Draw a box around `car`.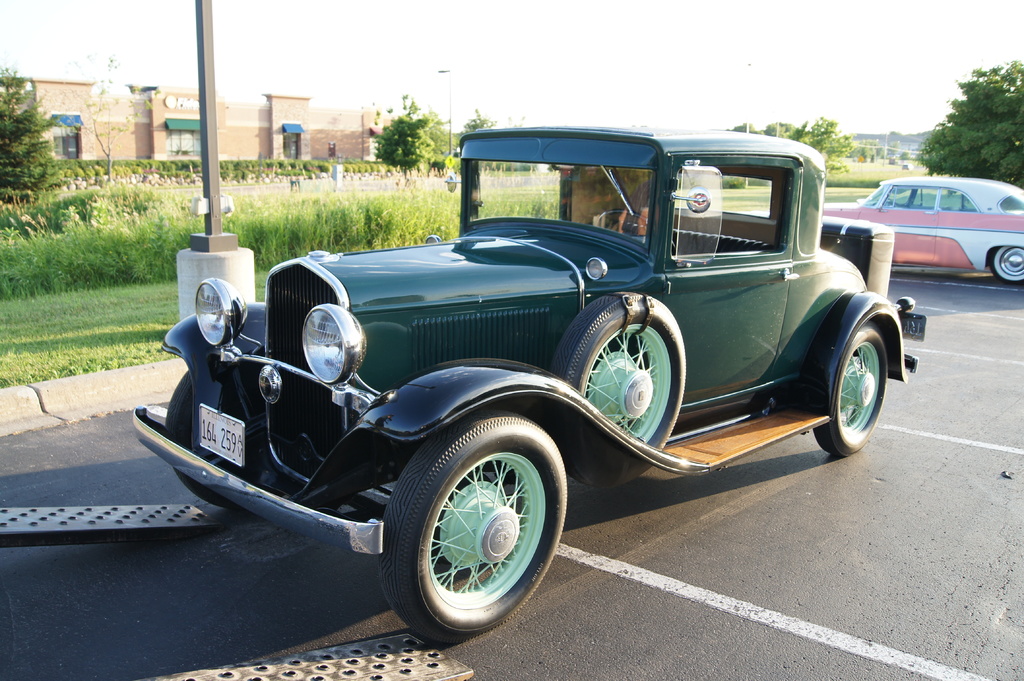
<box>131,119,924,641</box>.
